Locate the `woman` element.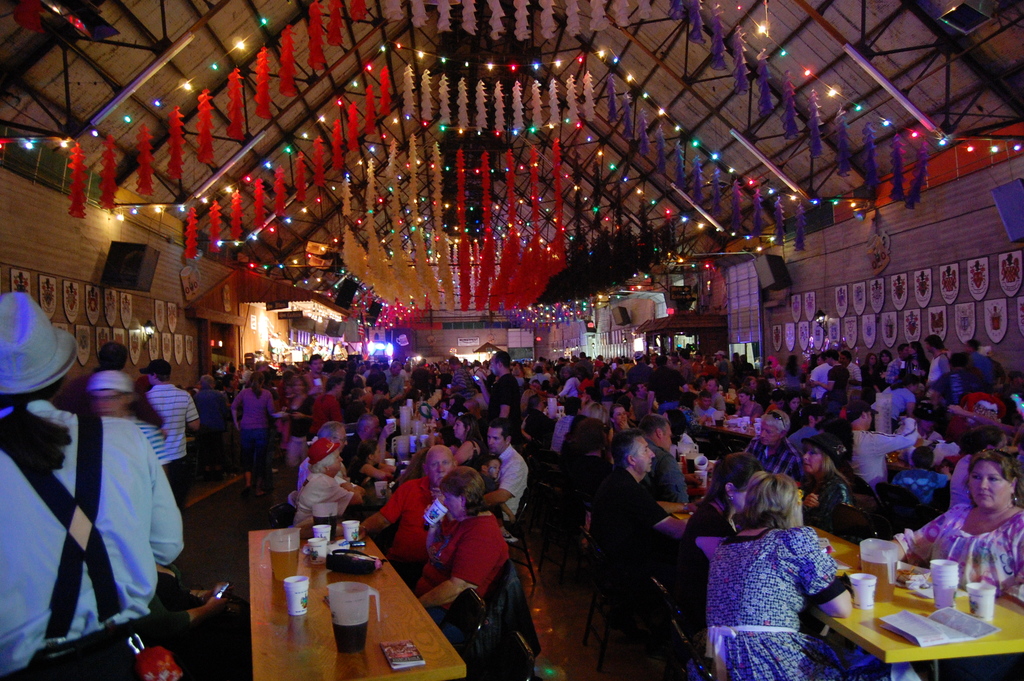
Element bbox: 592, 403, 648, 449.
